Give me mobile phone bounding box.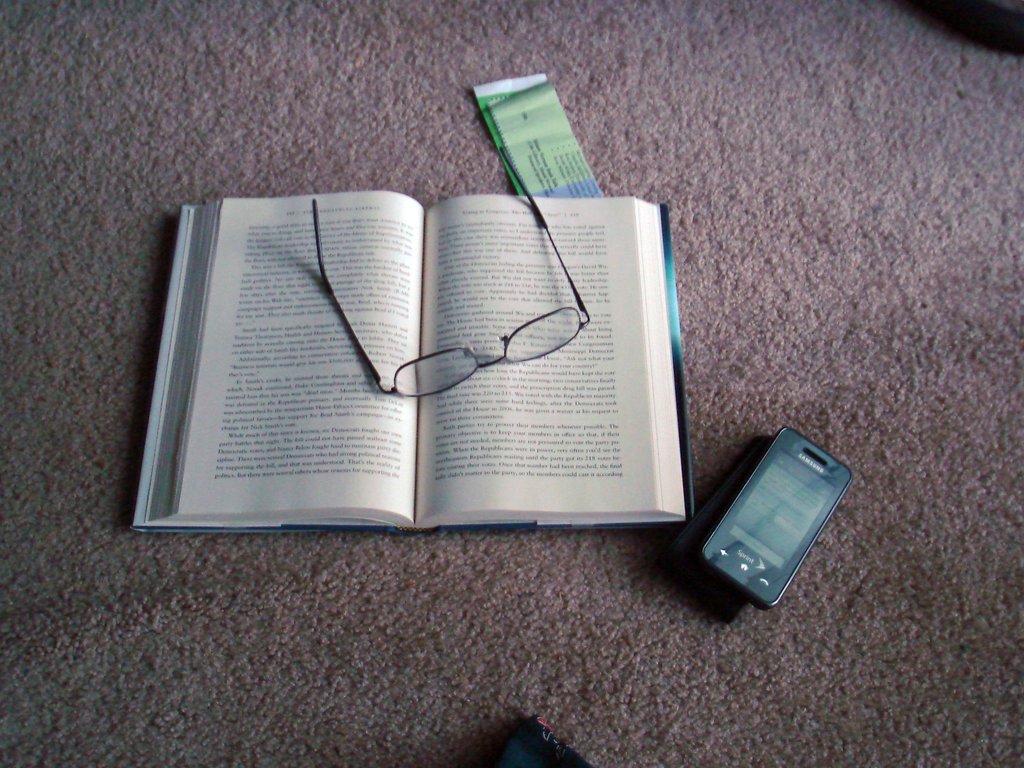
{"x1": 685, "y1": 425, "x2": 865, "y2": 611}.
